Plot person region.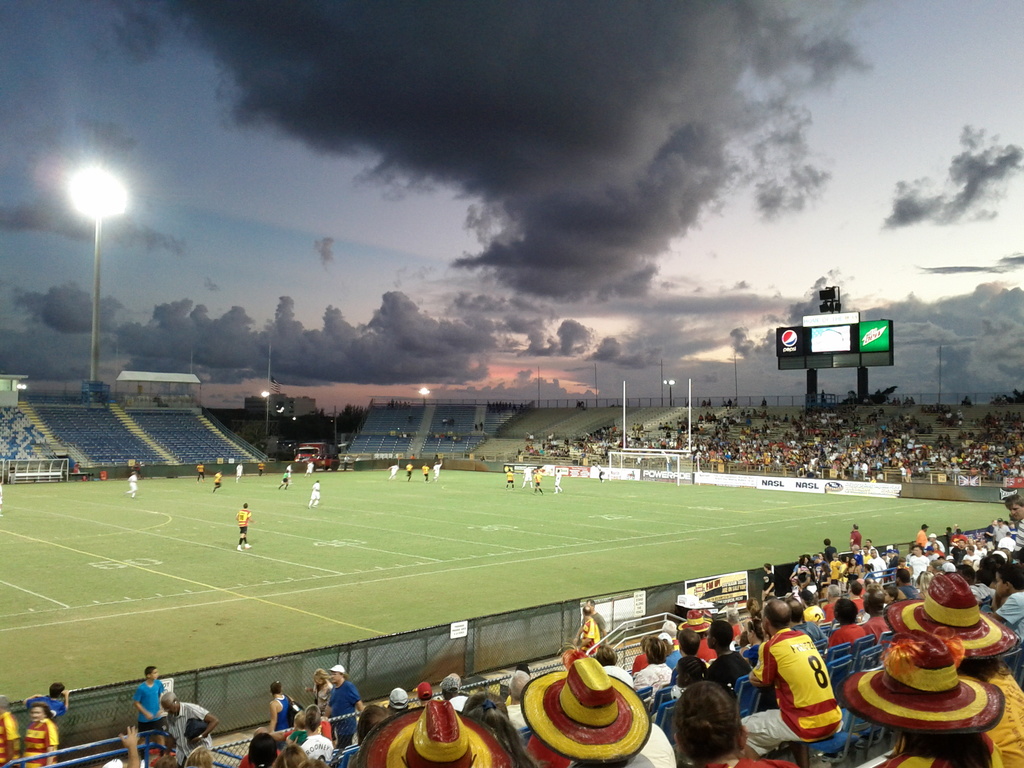
Plotted at 344,457,348,474.
